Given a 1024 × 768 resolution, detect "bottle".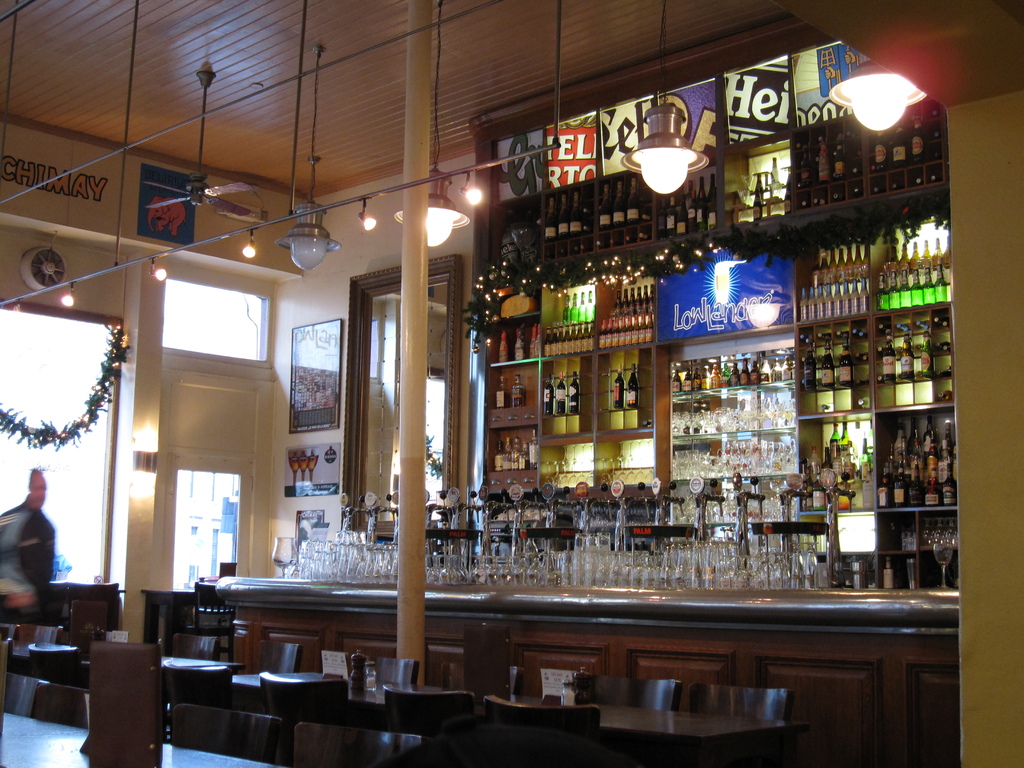
<bbox>529, 326, 538, 360</bbox>.
